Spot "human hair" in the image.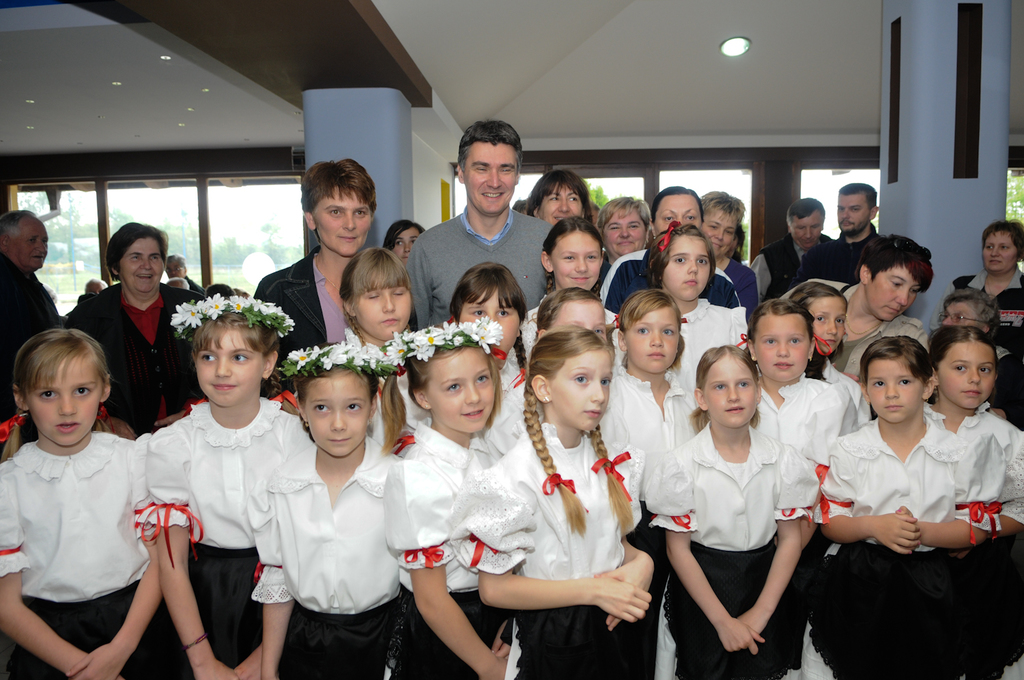
"human hair" found at left=447, top=262, right=528, bottom=367.
